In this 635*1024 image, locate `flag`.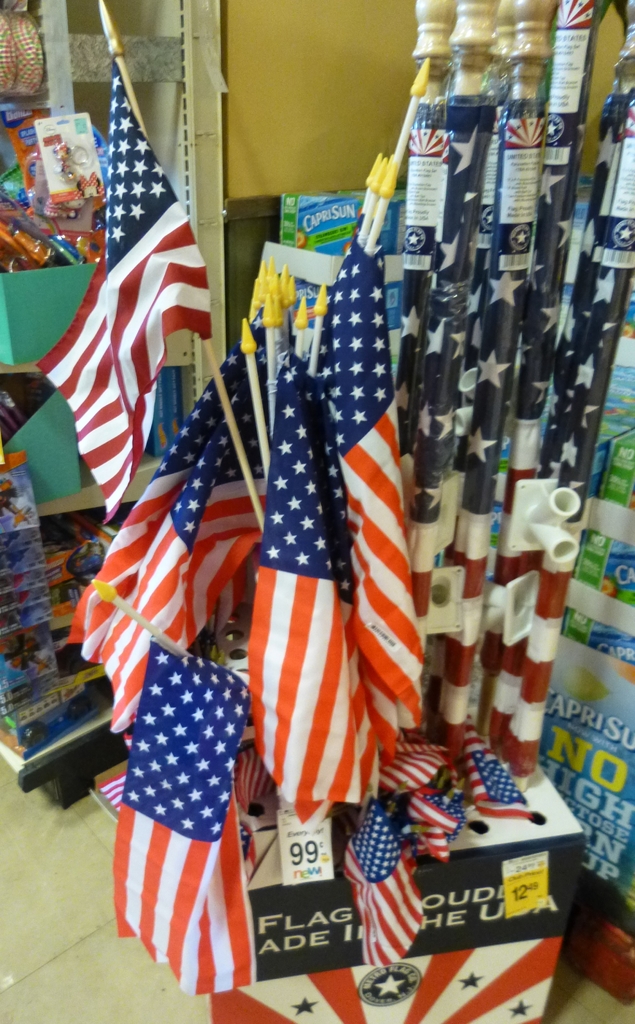
Bounding box: {"left": 100, "top": 638, "right": 256, "bottom": 986}.
